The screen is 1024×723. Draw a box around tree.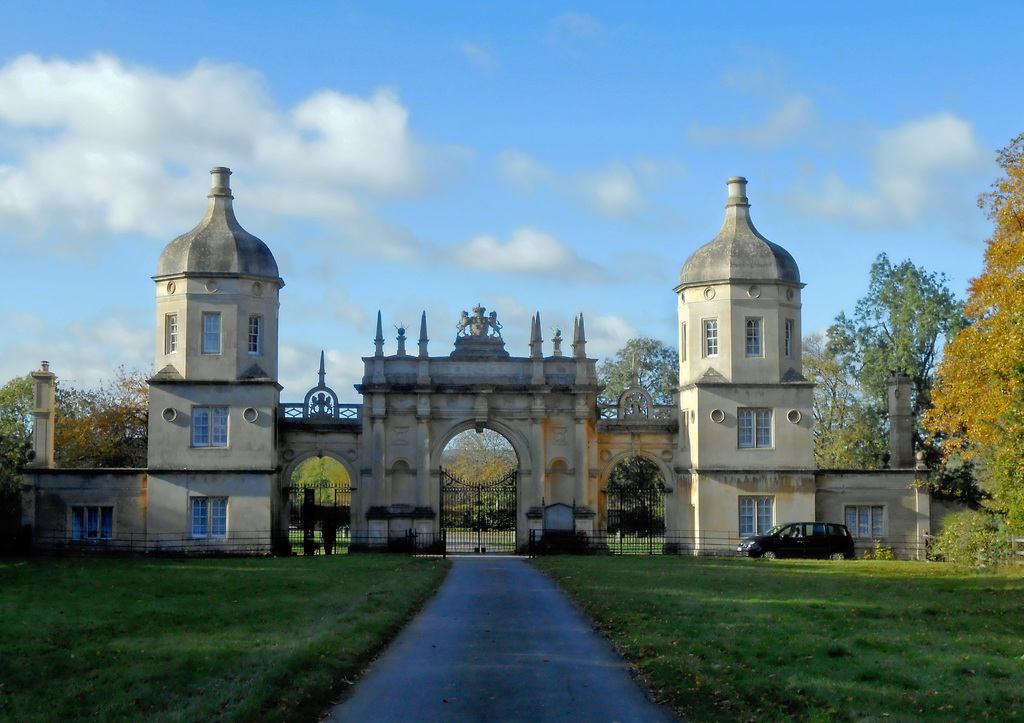
(596,327,688,527).
